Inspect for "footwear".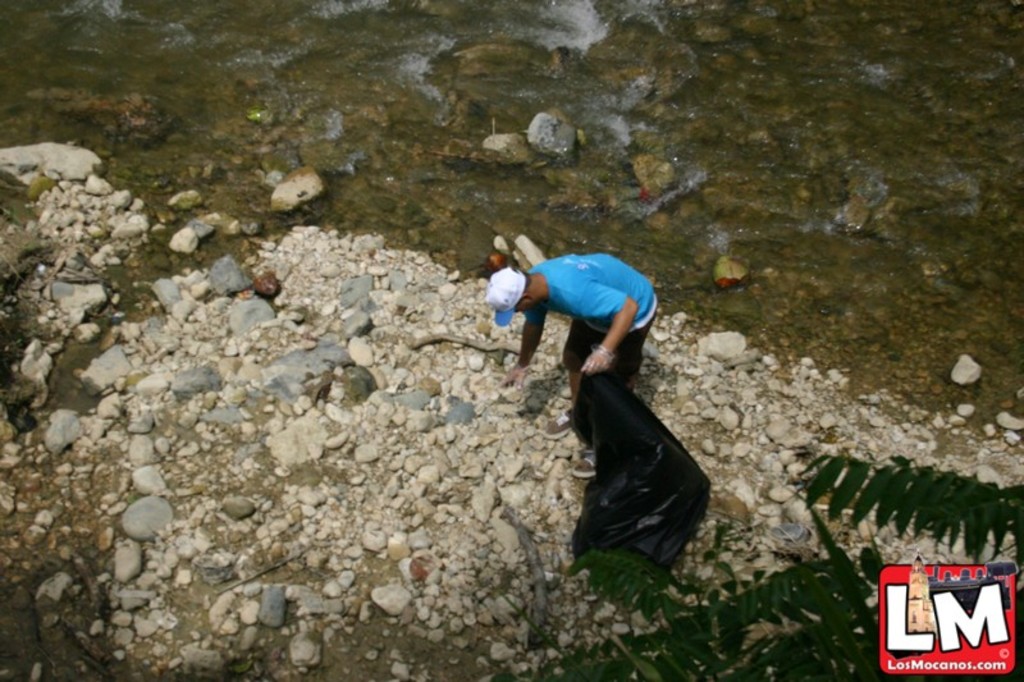
Inspection: [left=544, top=408, right=575, bottom=440].
